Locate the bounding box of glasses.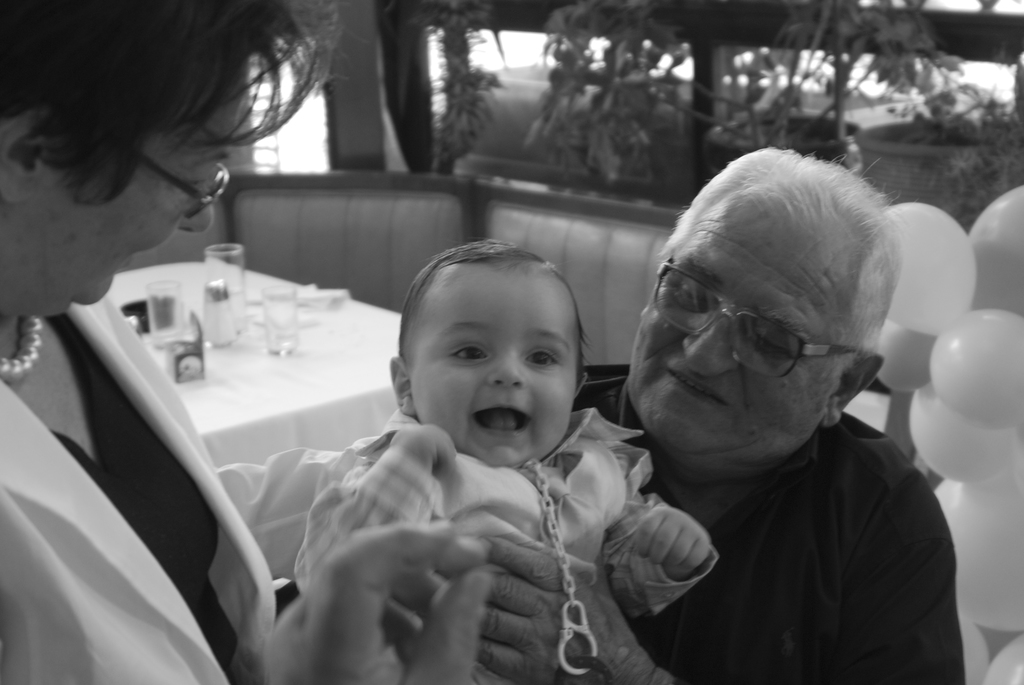
Bounding box: x1=127 y1=136 x2=229 y2=220.
